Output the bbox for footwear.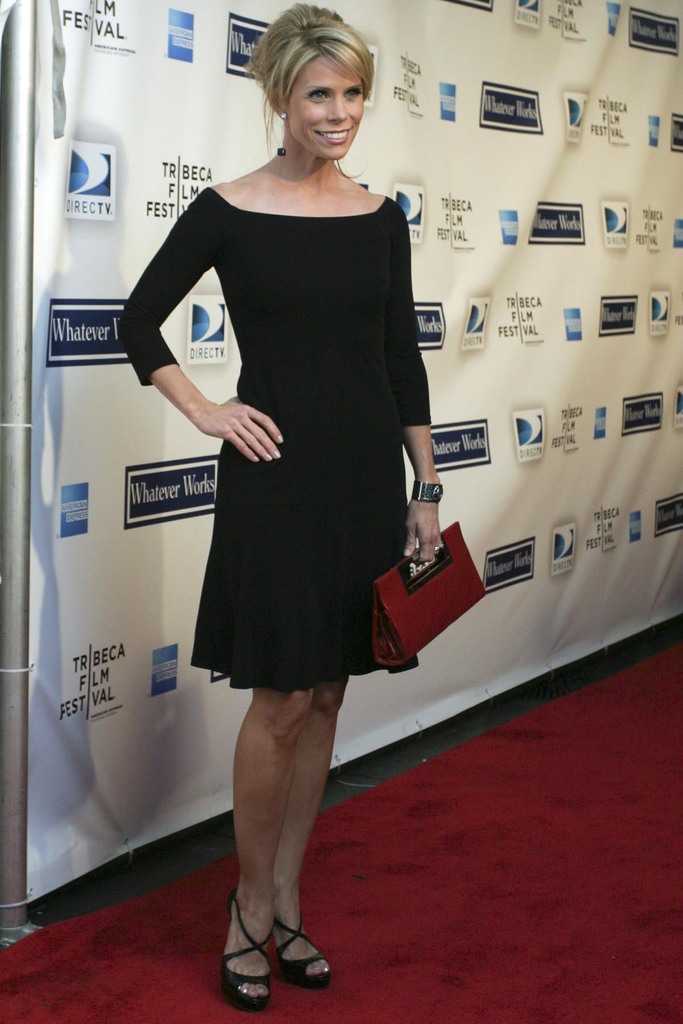
<region>274, 908, 337, 994</region>.
